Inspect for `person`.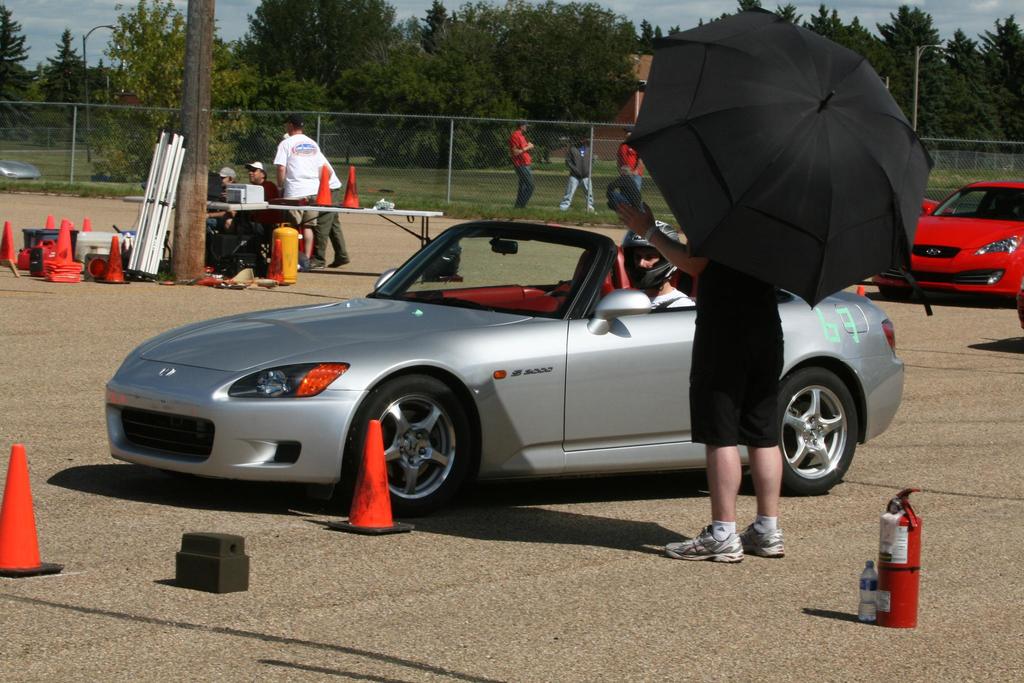
Inspection: crop(275, 117, 321, 256).
